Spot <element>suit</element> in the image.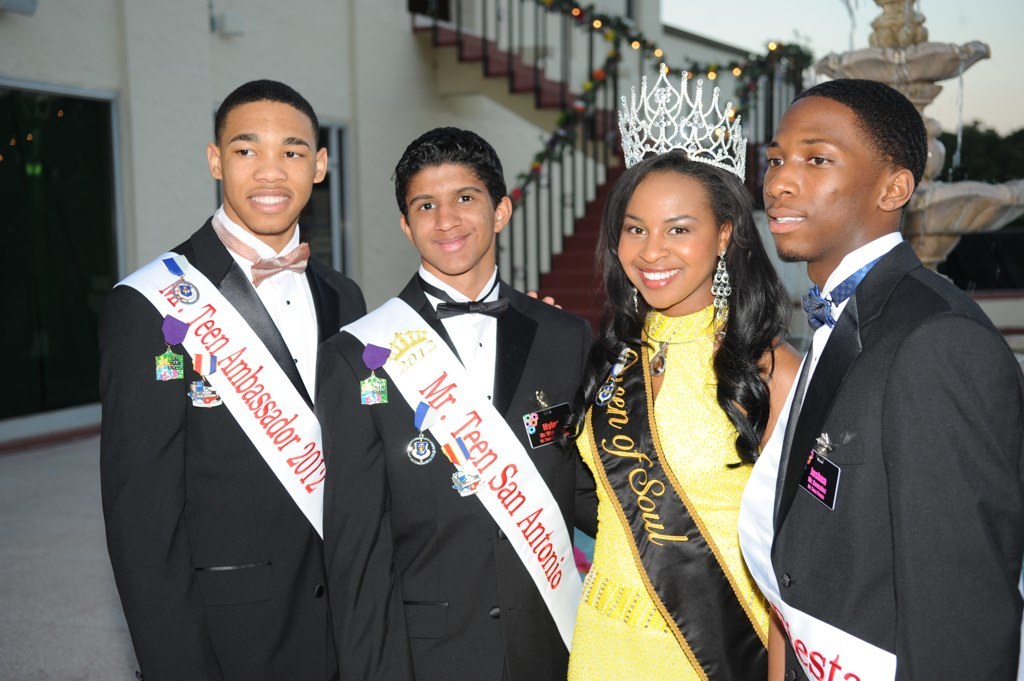
<element>suit</element> found at <region>92, 123, 384, 664</region>.
